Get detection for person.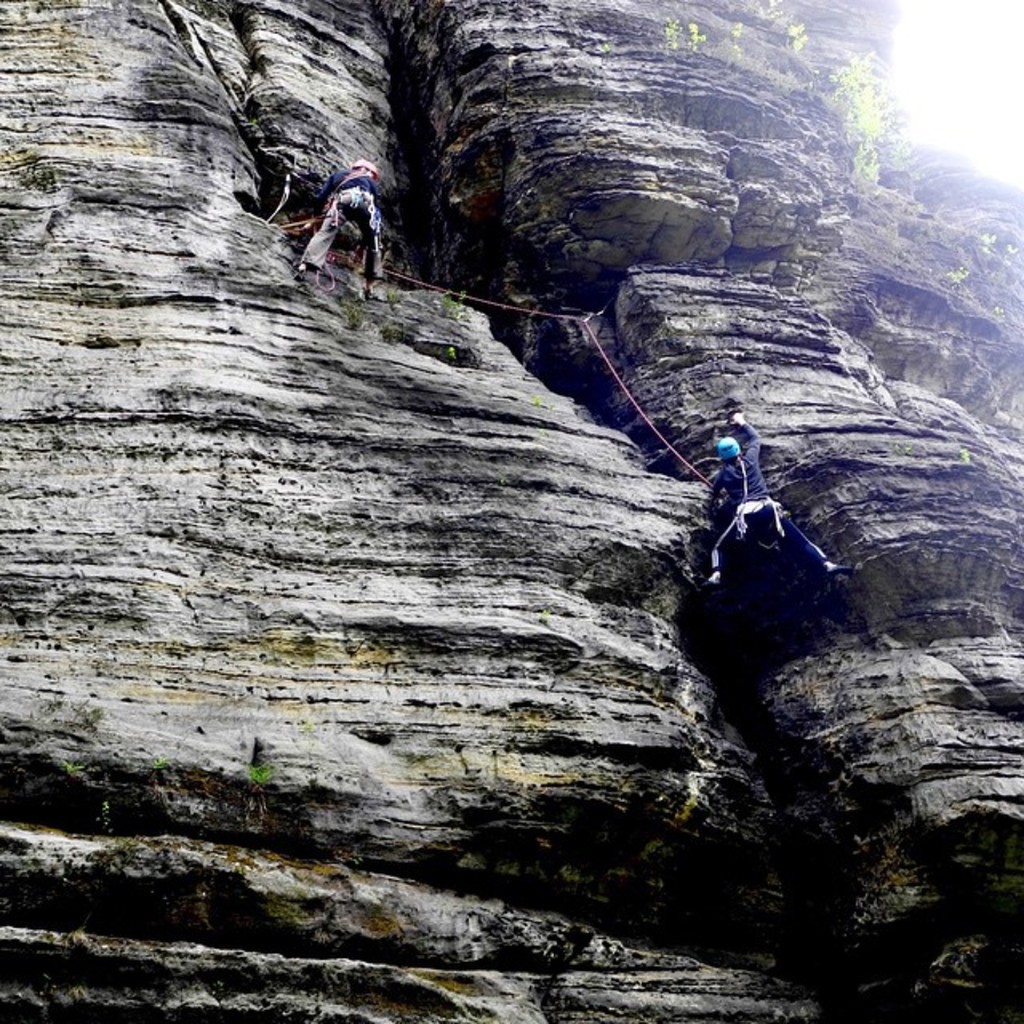
Detection: pyautogui.locateOnScreen(296, 149, 395, 288).
